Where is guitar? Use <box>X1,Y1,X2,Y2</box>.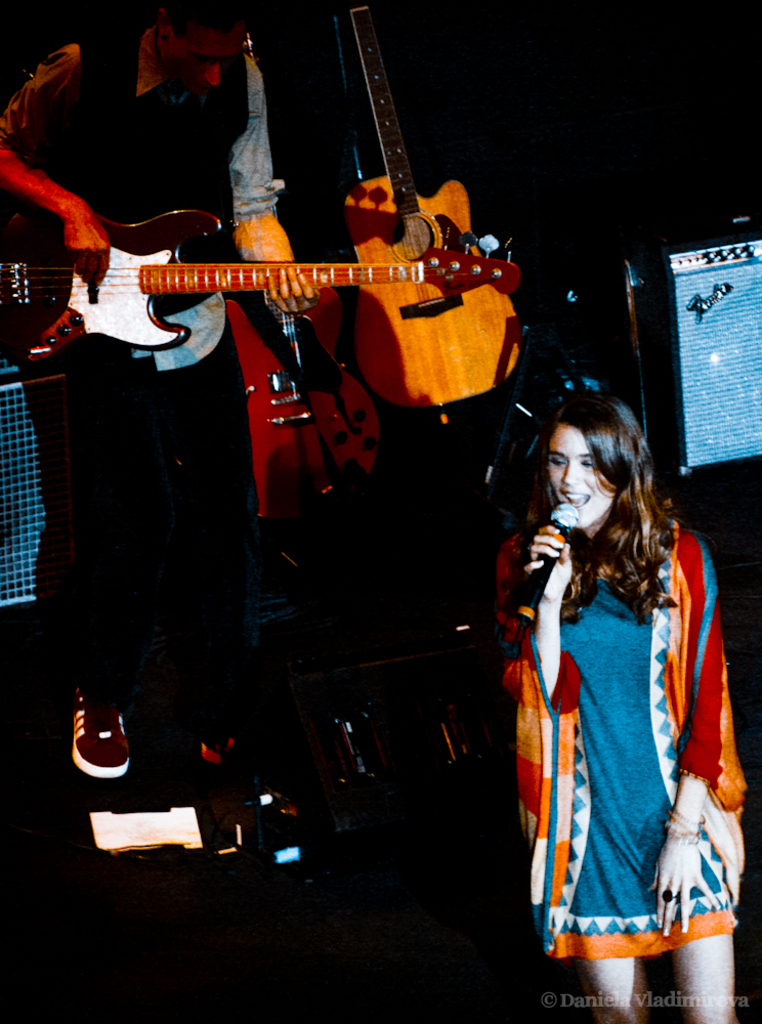
<box>224,283,380,515</box>.
